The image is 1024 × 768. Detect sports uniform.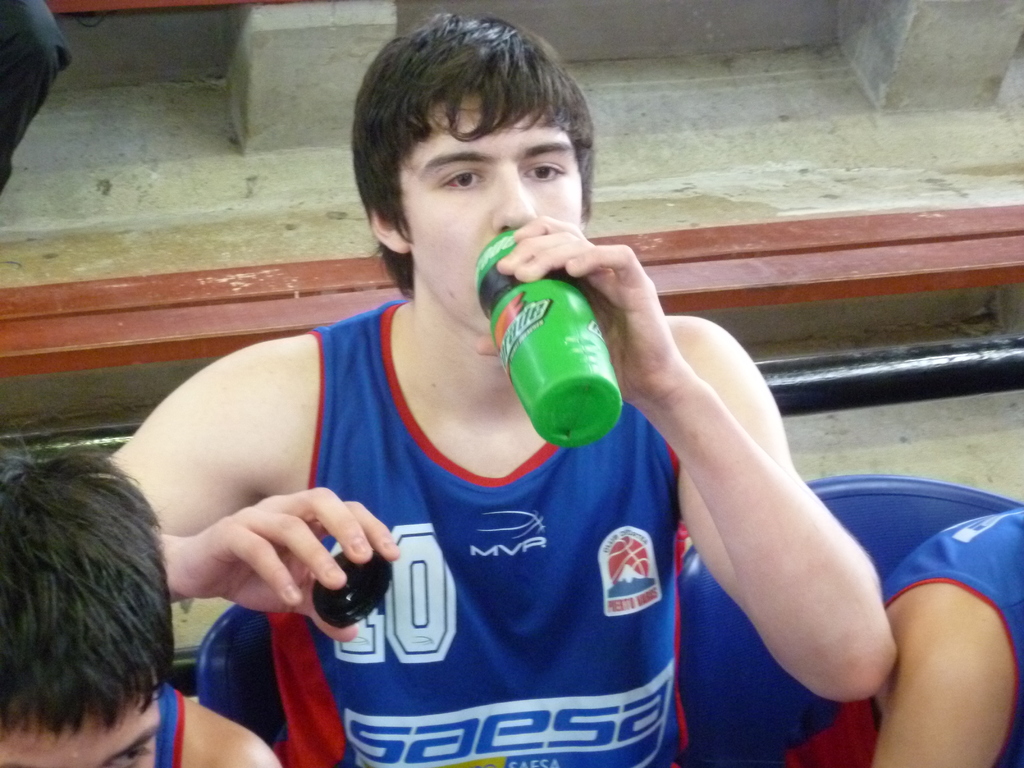
Detection: 265/296/680/767.
